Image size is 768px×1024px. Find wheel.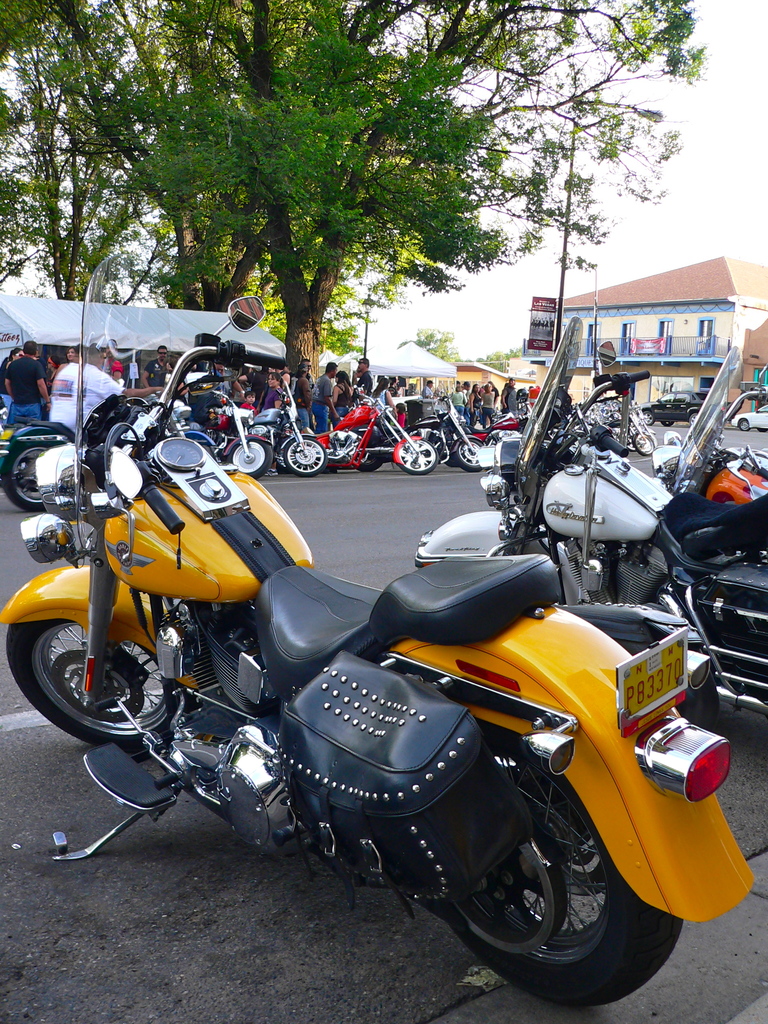
<bbox>429, 725, 685, 1009</bbox>.
